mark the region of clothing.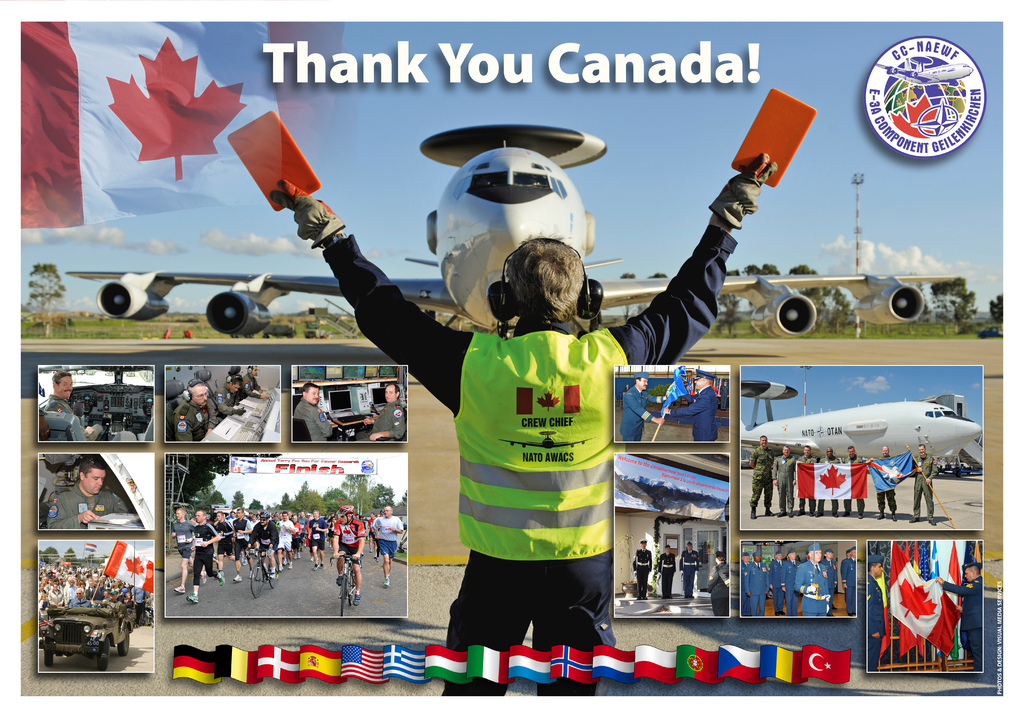
Region: Rect(703, 563, 730, 617).
